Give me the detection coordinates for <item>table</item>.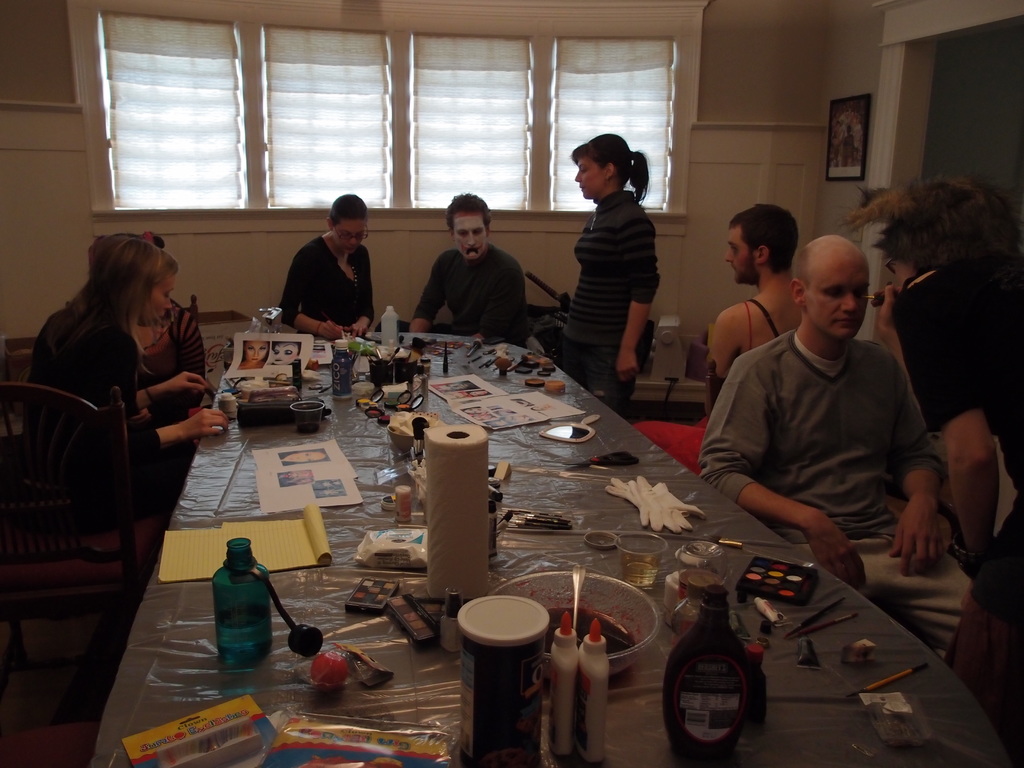
(90, 322, 1017, 767).
